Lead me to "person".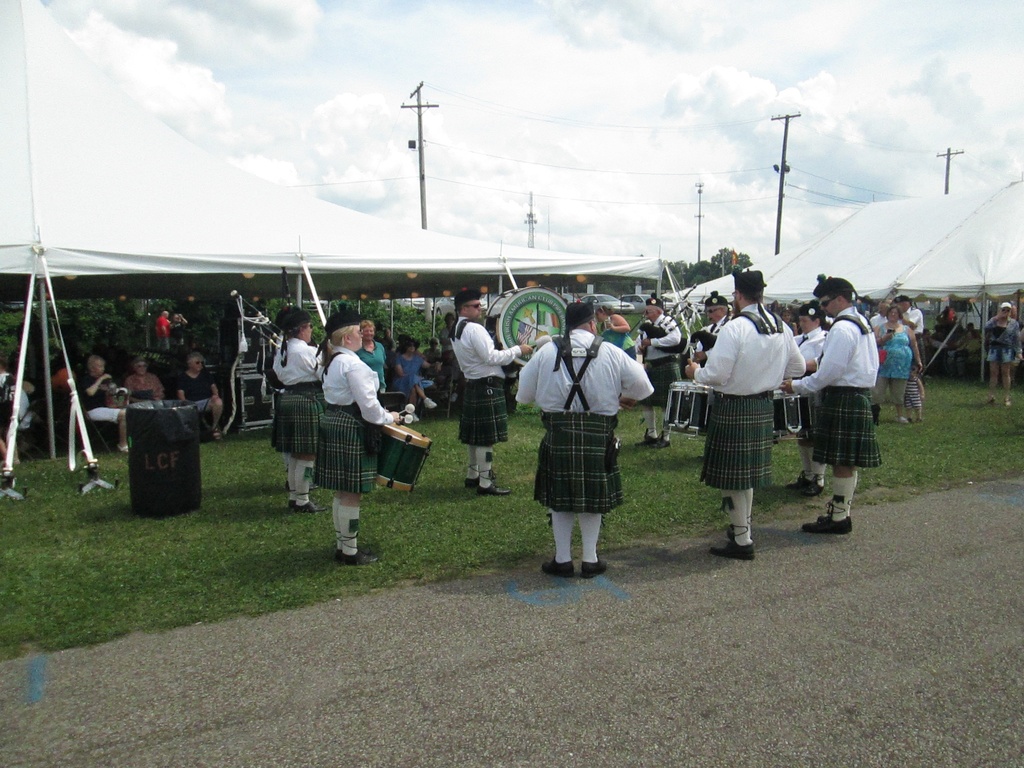
Lead to box=[905, 363, 924, 424].
